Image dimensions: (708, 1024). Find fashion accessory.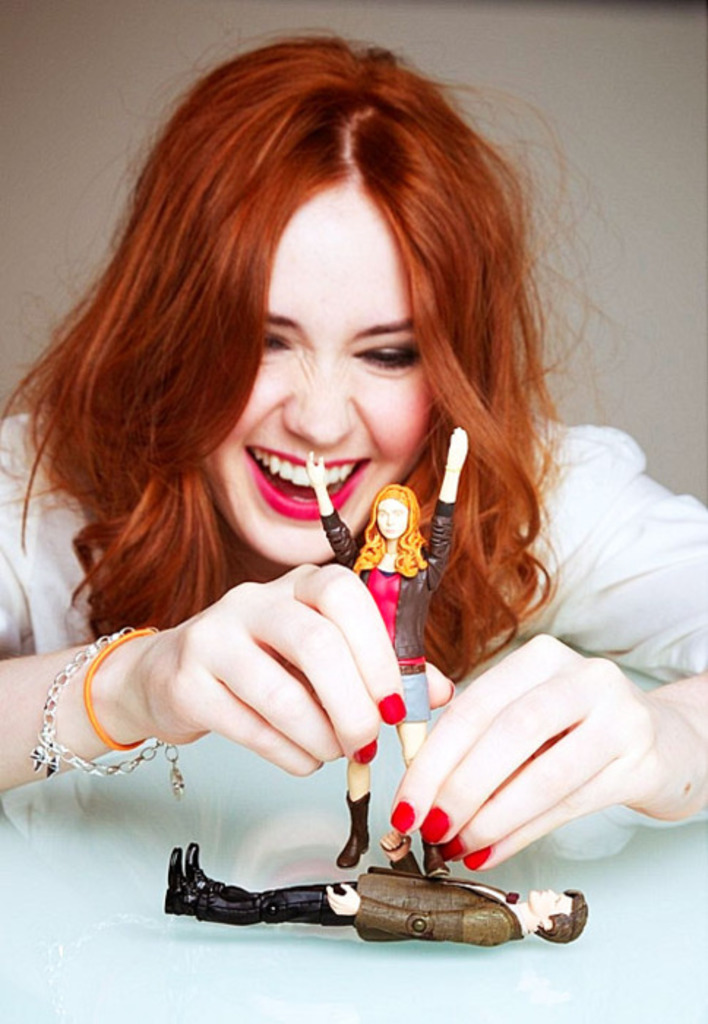
l=167, t=850, r=192, b=913.
